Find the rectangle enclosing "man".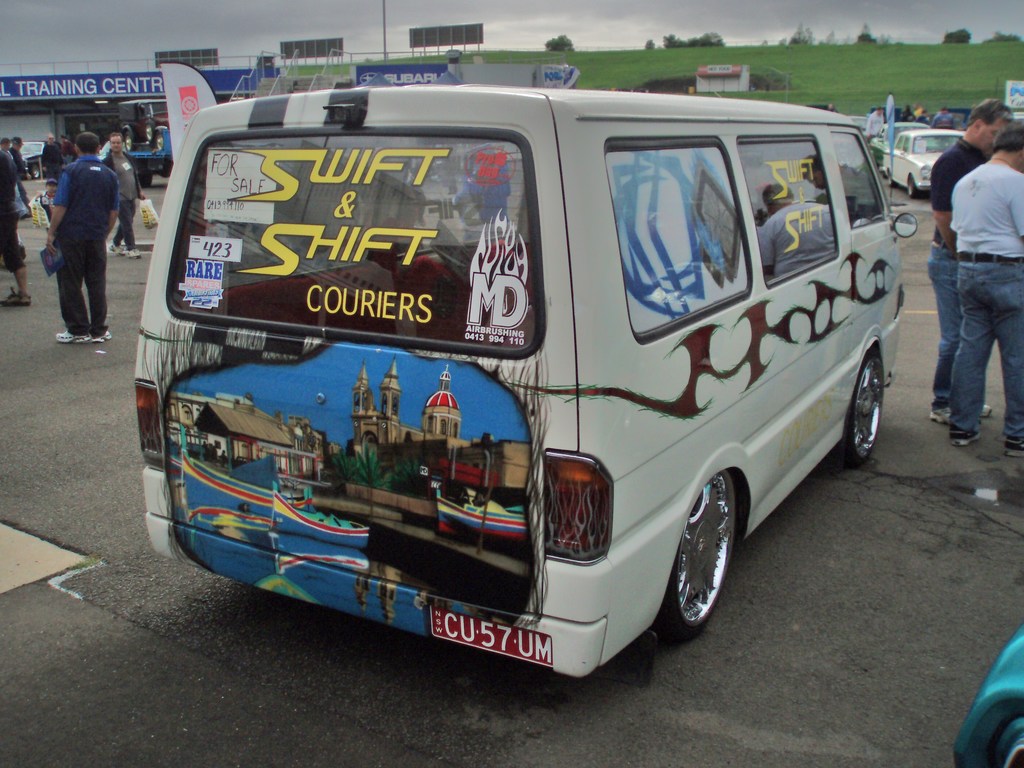
<region>863, 104, 886, 142</region>.
